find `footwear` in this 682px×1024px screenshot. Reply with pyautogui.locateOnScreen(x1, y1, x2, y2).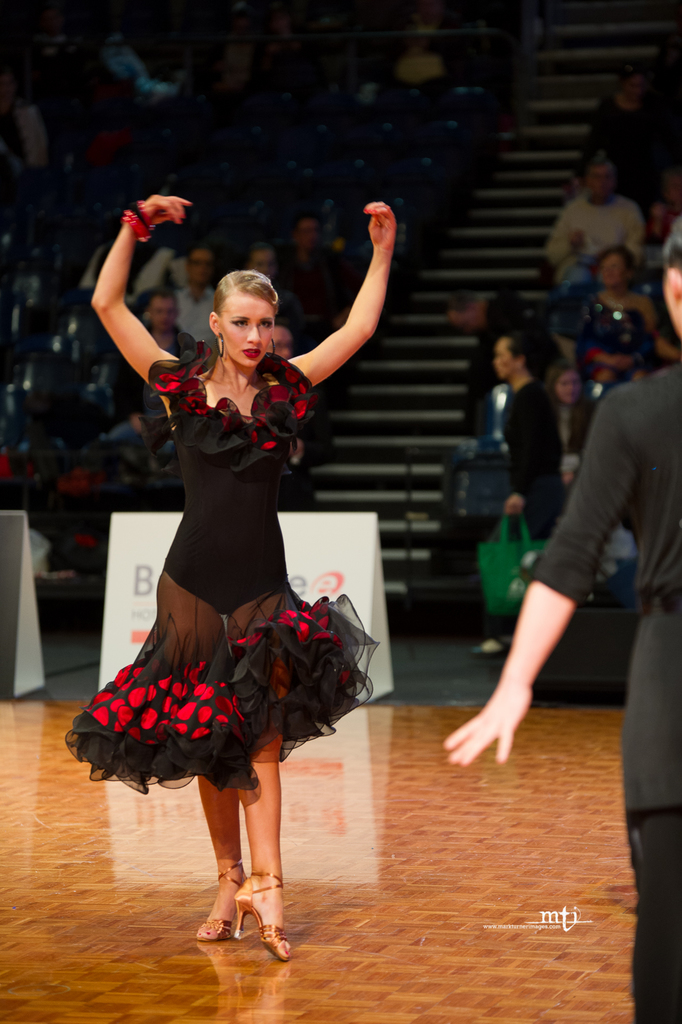
pyautogui.locateOnScreen(195, 868, 291, 966).
